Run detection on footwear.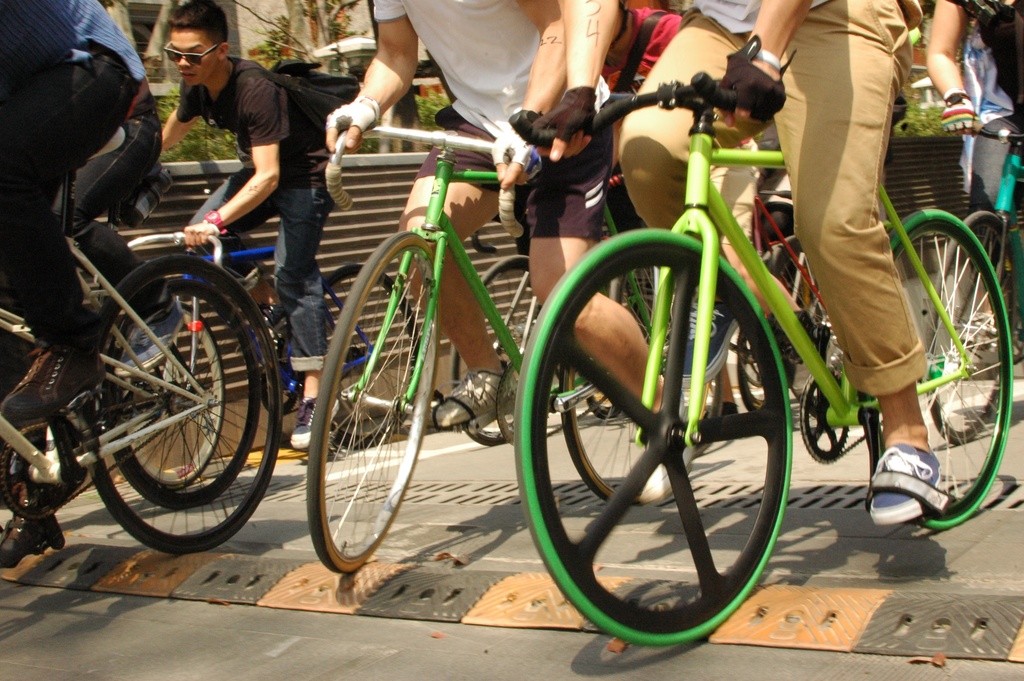
Result: detection(234, 300, 289, 356).
